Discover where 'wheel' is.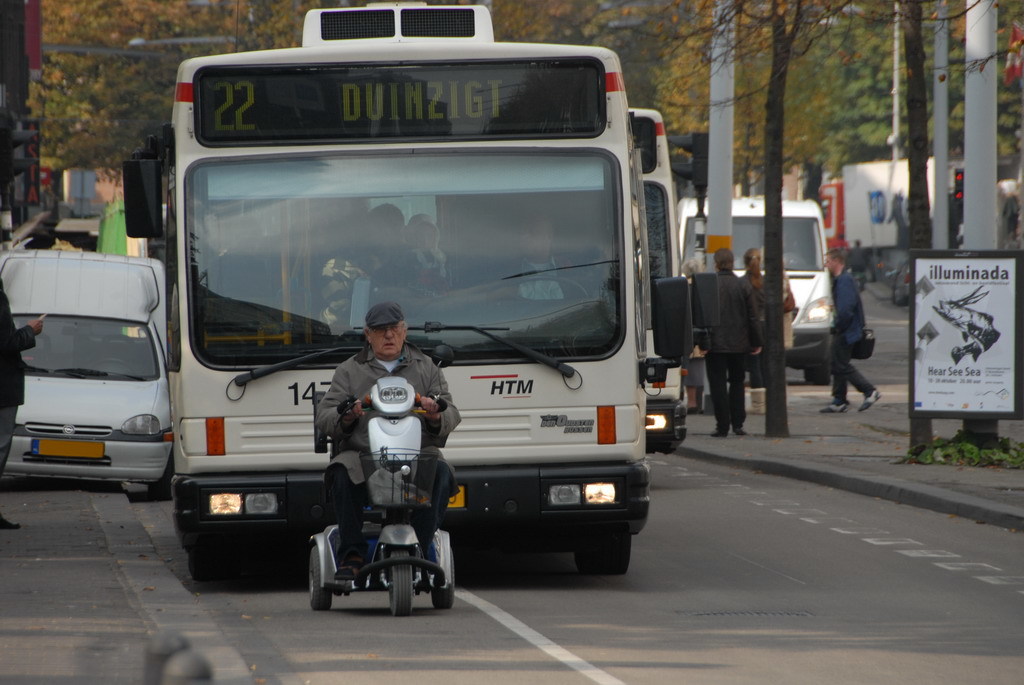
Discovered at (800,358,833,386).
